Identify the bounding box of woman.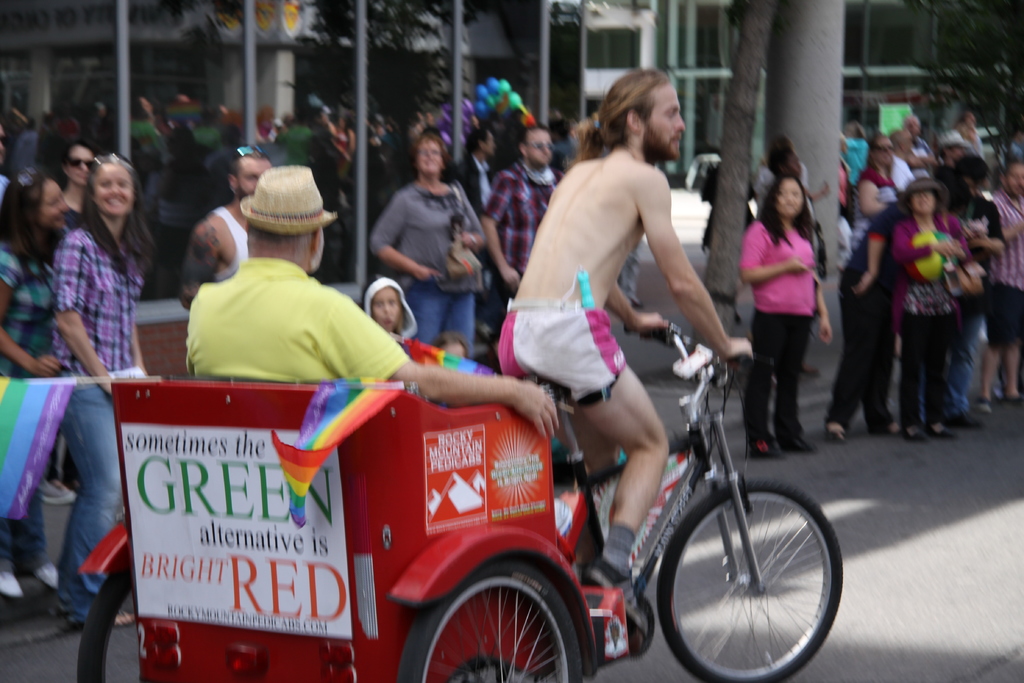
region(890, 175, 966, 443).
